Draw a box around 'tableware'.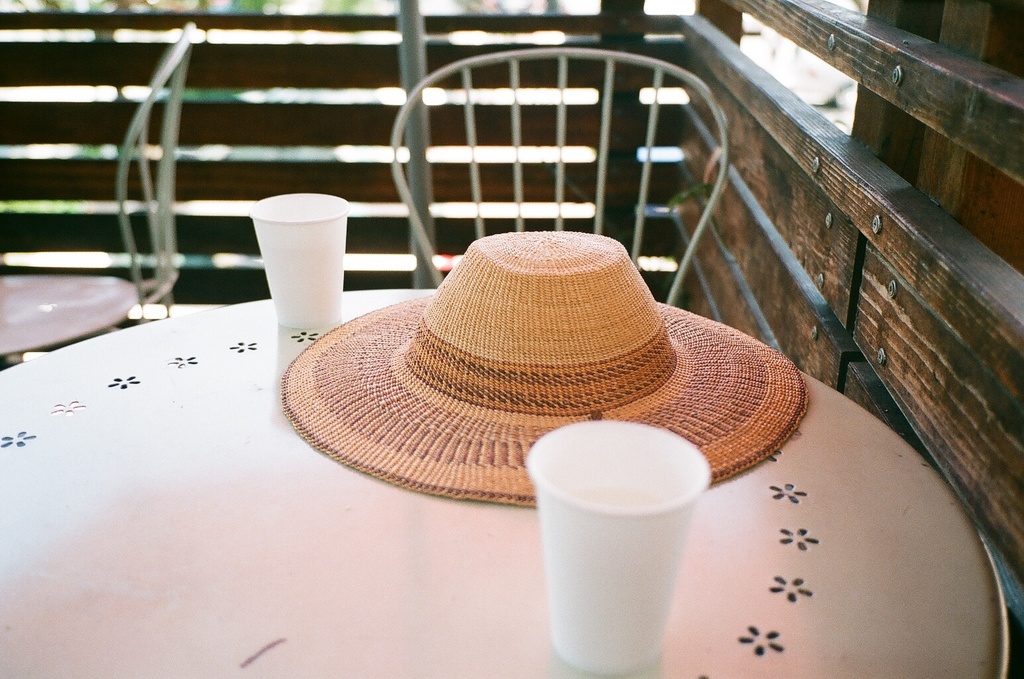
bbox=[245, 192, 353, 329].
